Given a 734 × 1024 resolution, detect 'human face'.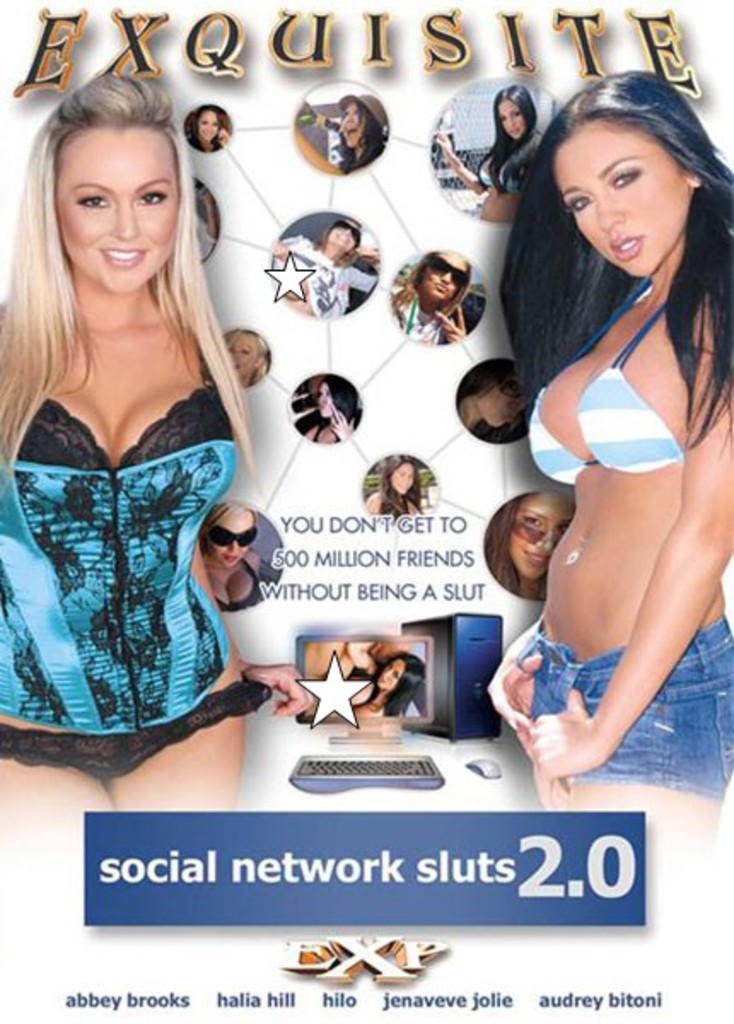
[347, 102, 358, 145].
